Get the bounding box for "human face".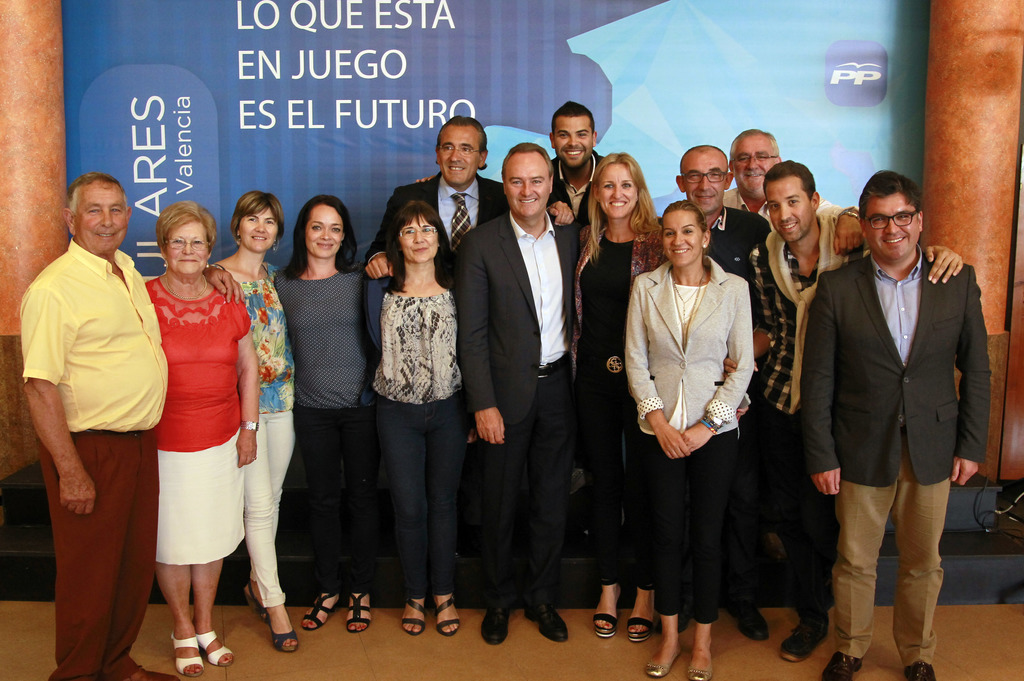
bbox(506, 152, 549, 219).
